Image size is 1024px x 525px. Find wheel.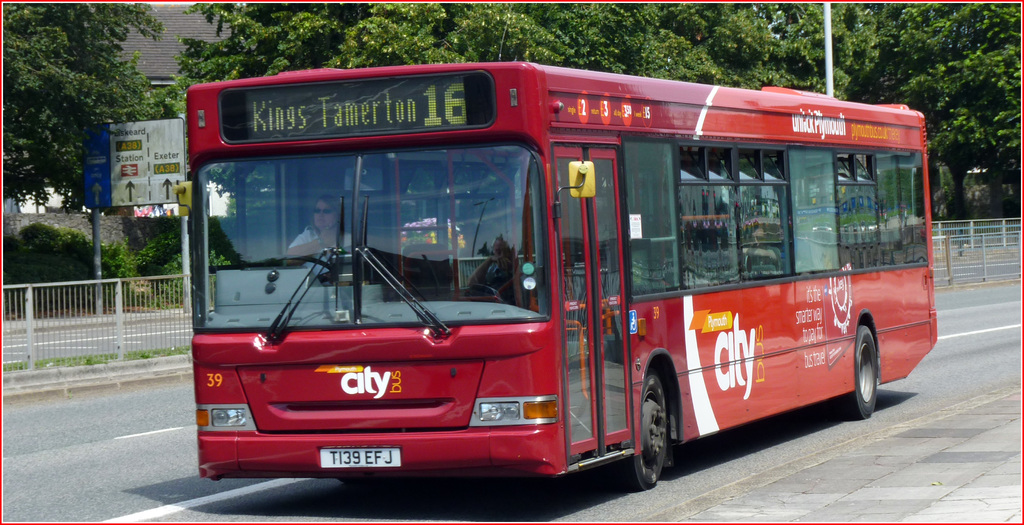
BBox(270, 254, 335, 272).
